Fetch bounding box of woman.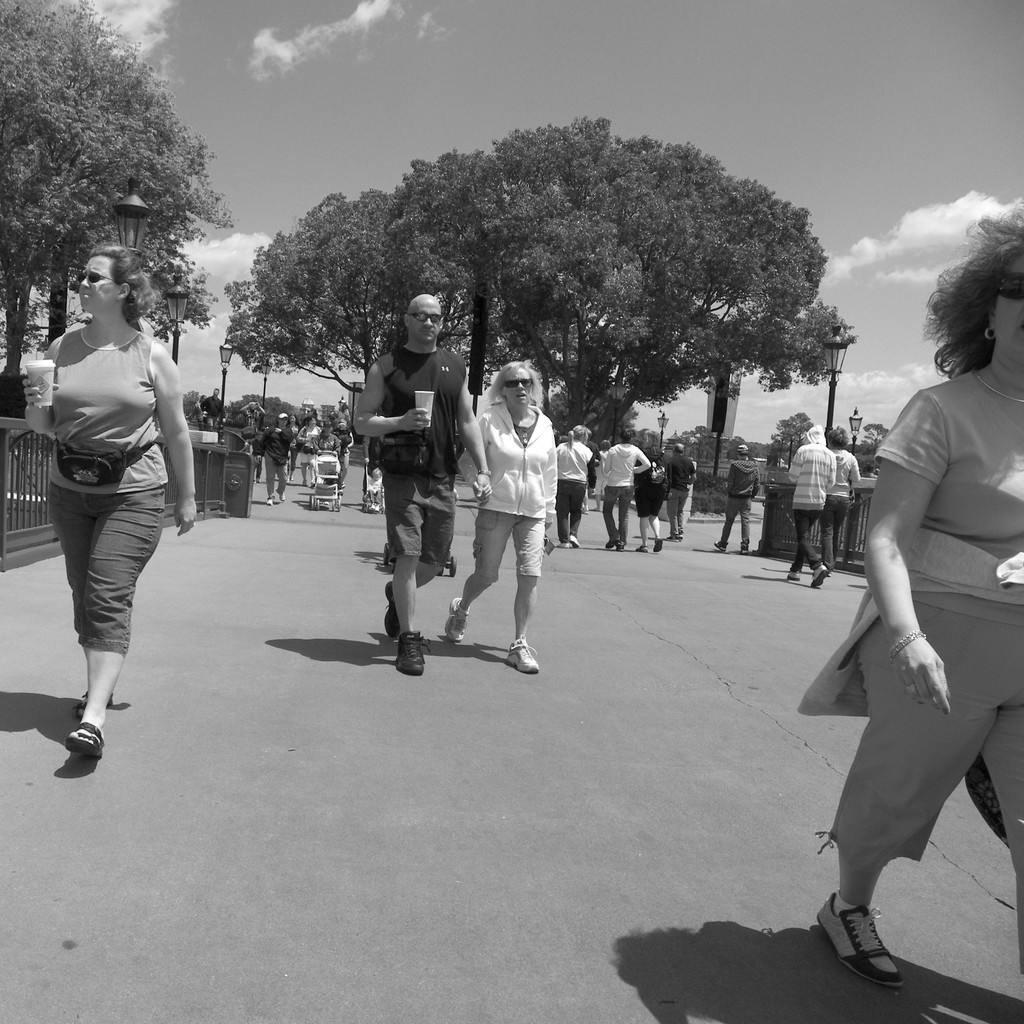
Bbox: <region>801, 205, 1023, 984</region>.
